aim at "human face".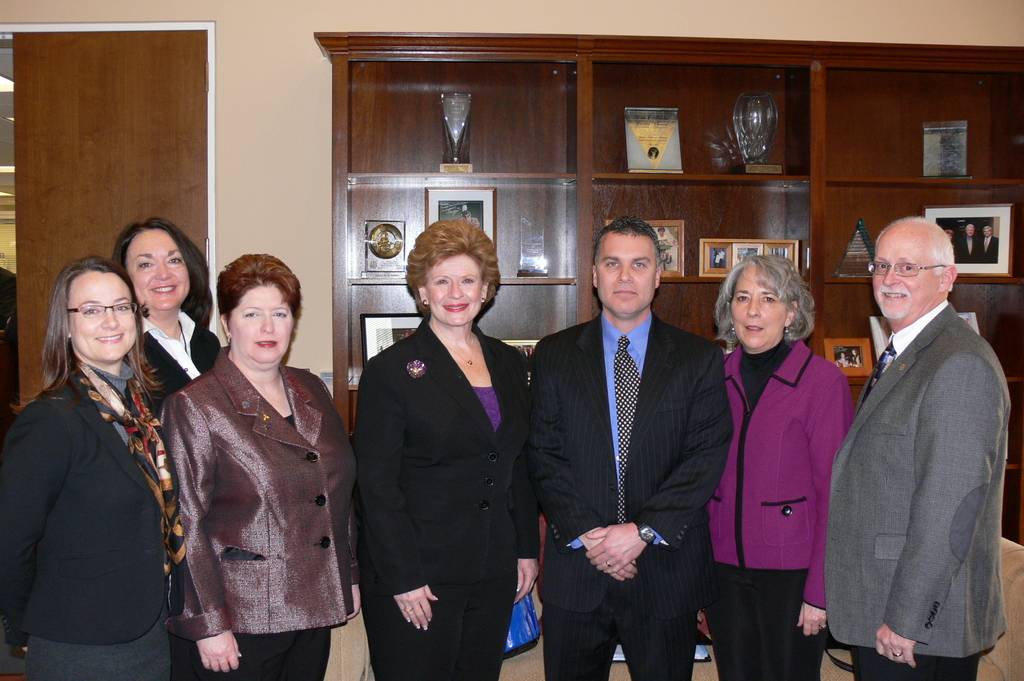
Aimed at 125,228,191,312.
